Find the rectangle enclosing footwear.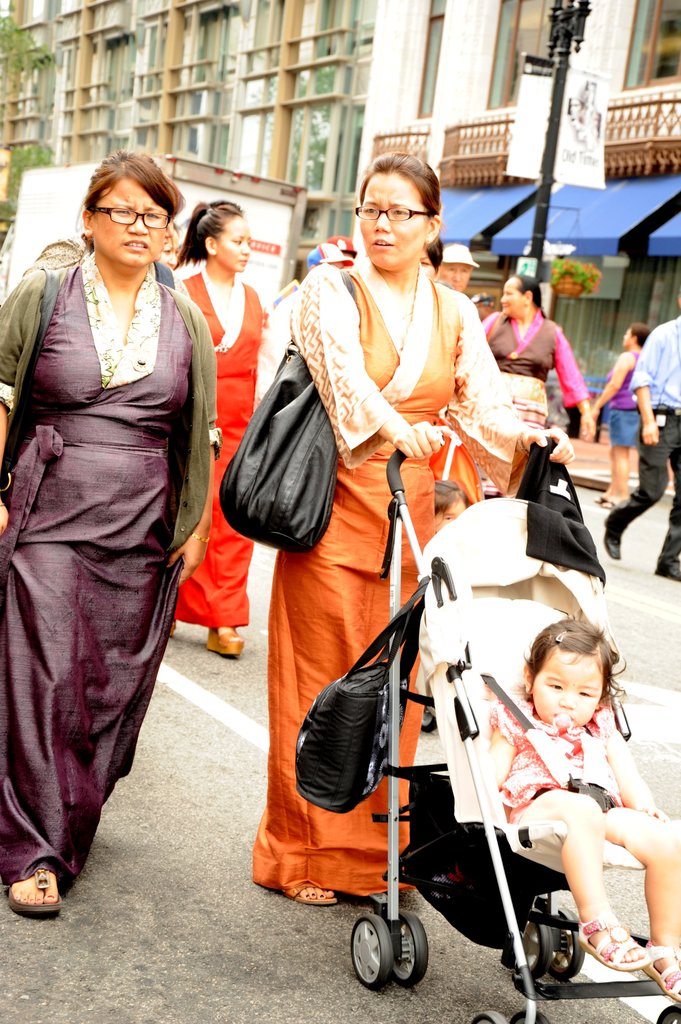
586 917 662 990.
